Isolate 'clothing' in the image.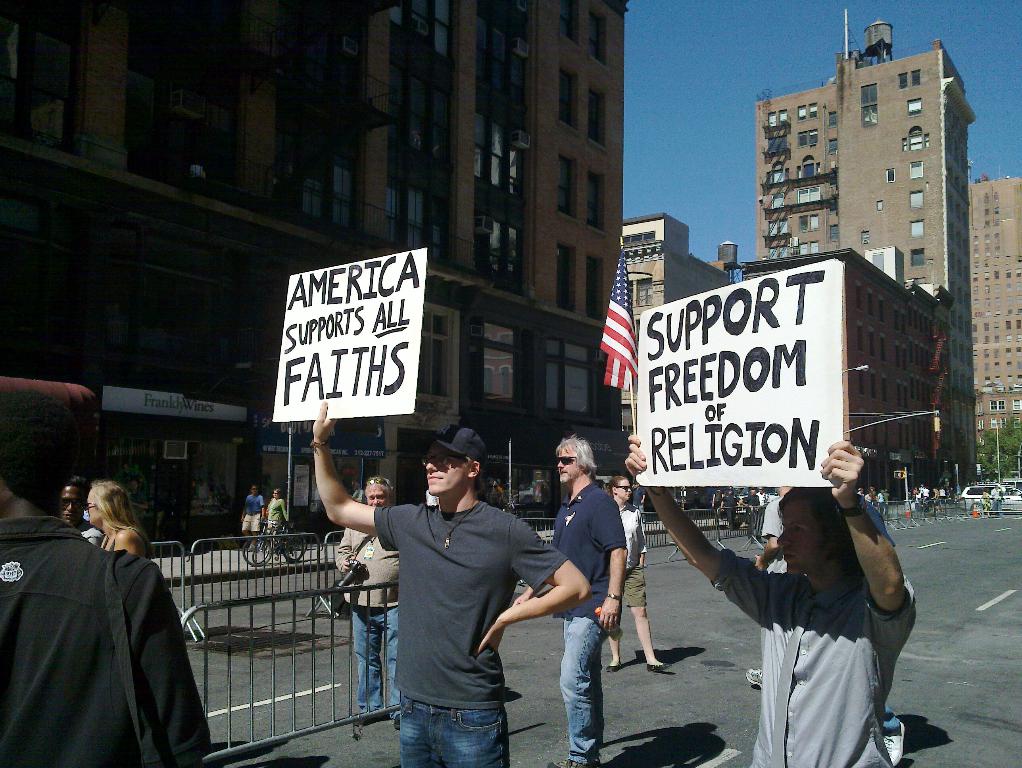
Isolated region: [x1=712, y1=549, x2=918, y2=767].
